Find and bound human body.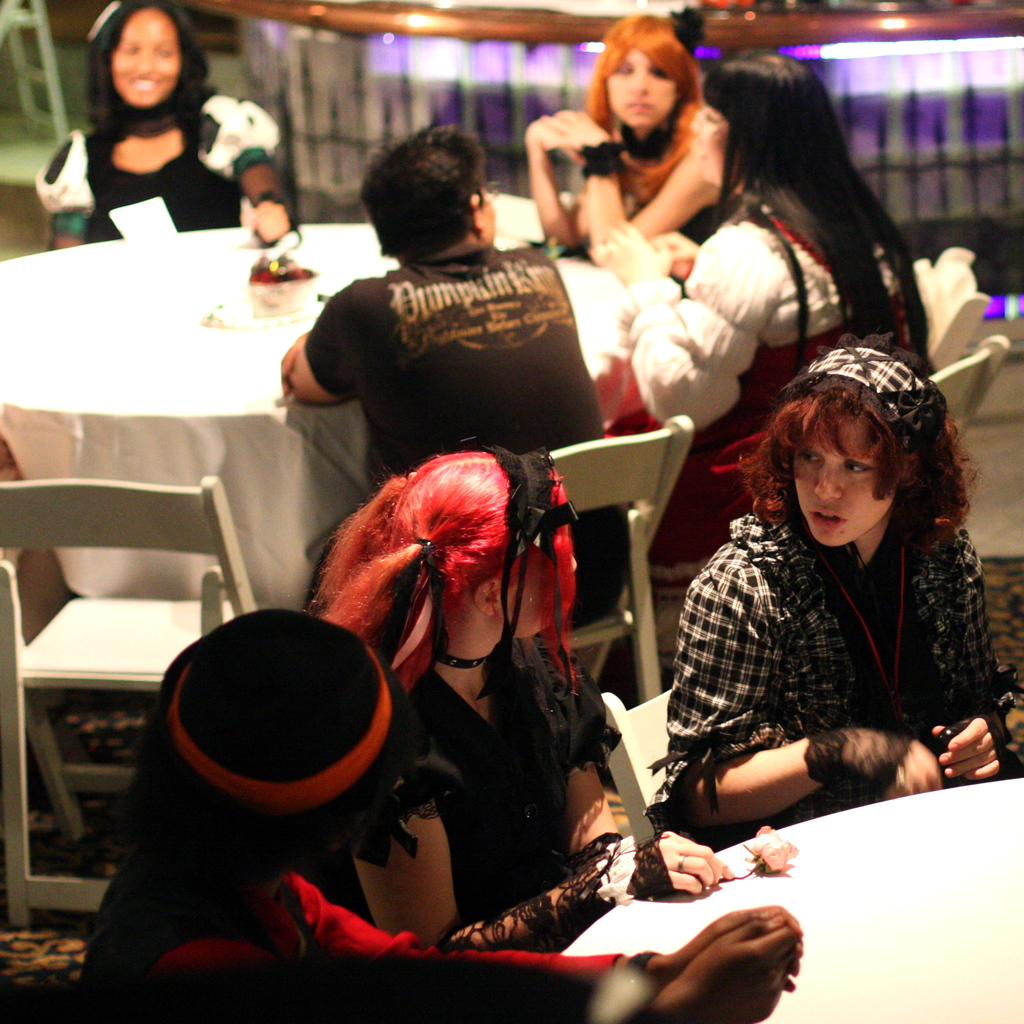
Bound: box(67, 617, 808, 1023).
